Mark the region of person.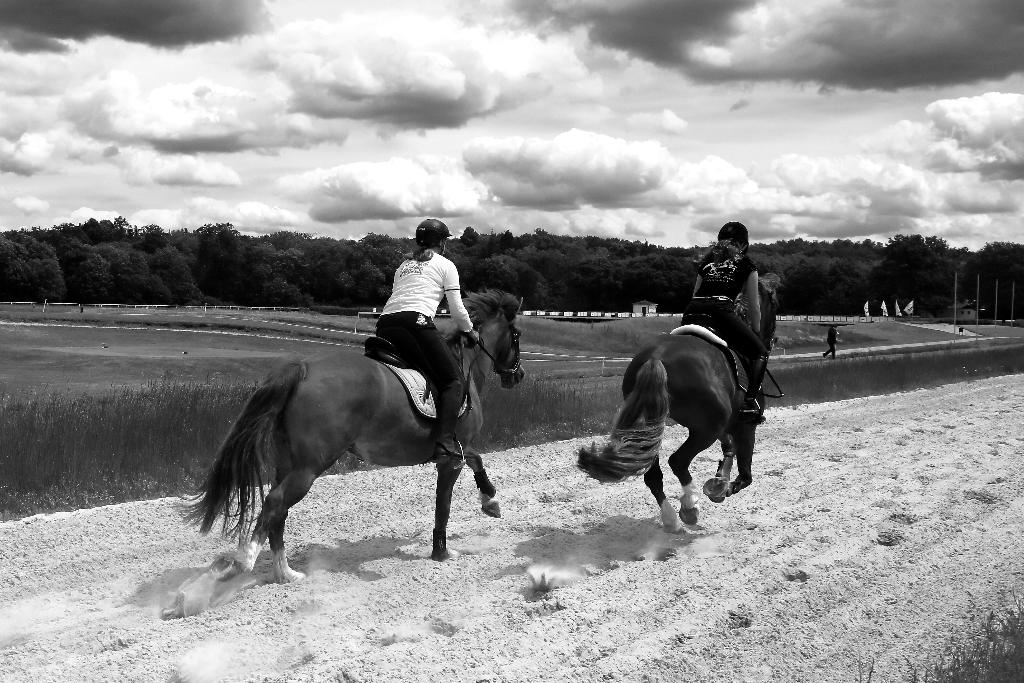
Region: <bbox>826, 324, 836, 361</bbox>.
